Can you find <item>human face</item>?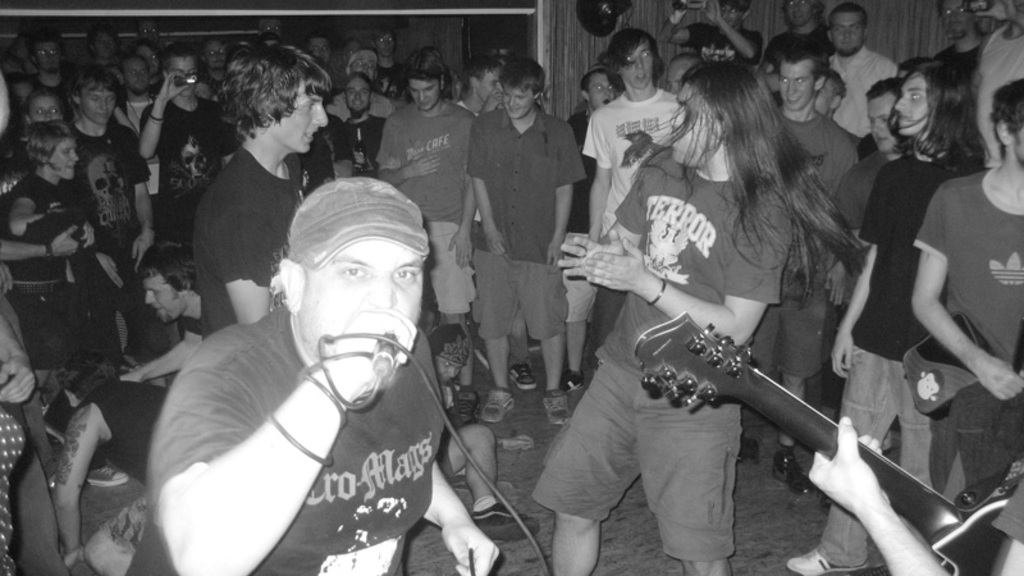
Yes, bounding box: 937,0,973,41.
